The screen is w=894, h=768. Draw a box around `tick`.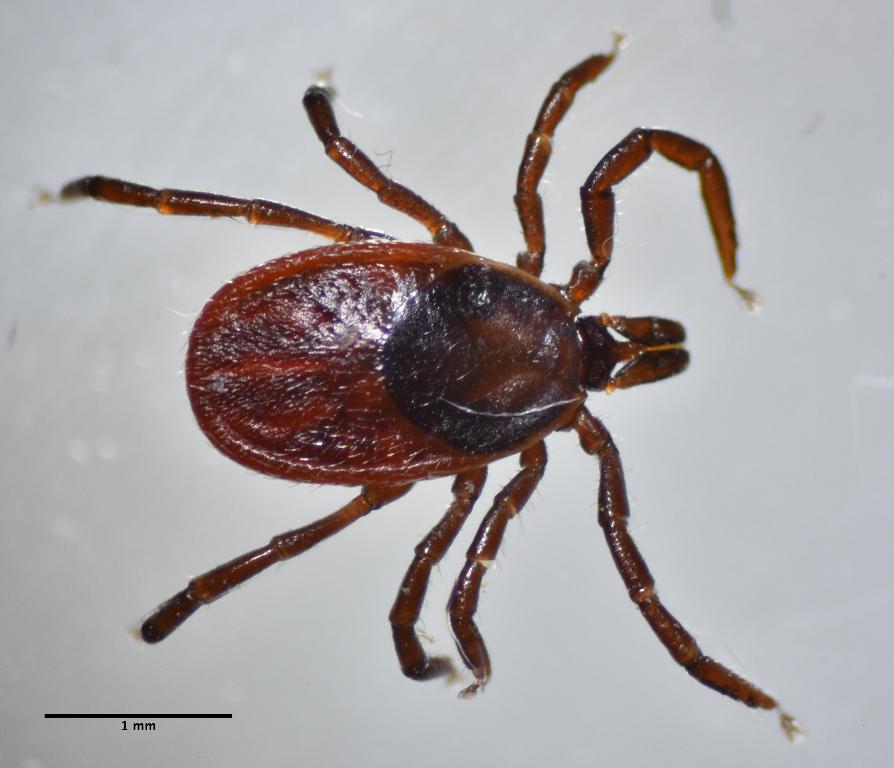
crop(42, 26, 805, 748).
